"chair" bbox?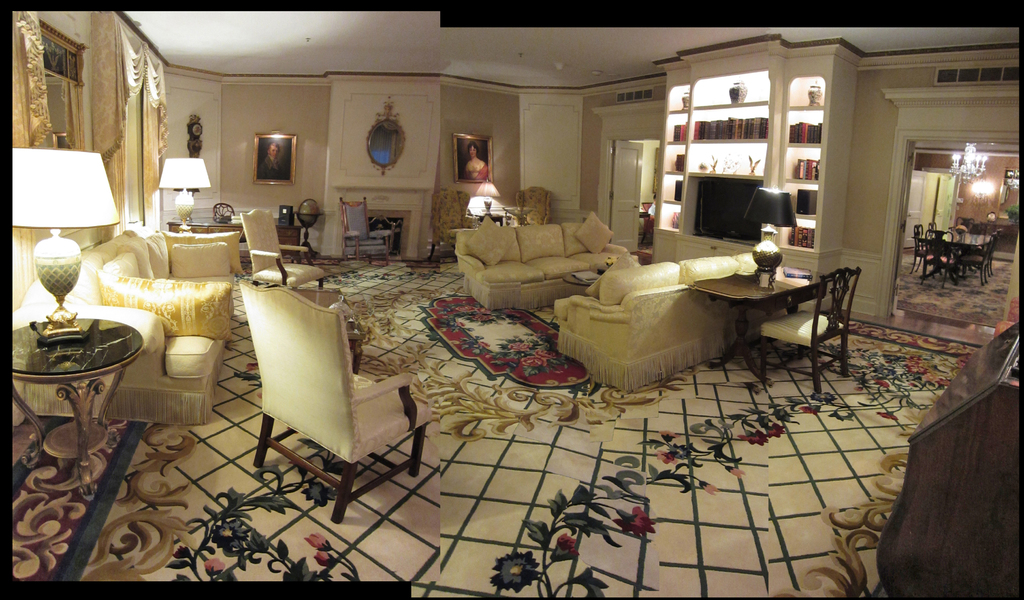
[x1=430, y1=186, x2=479, y2=263]
